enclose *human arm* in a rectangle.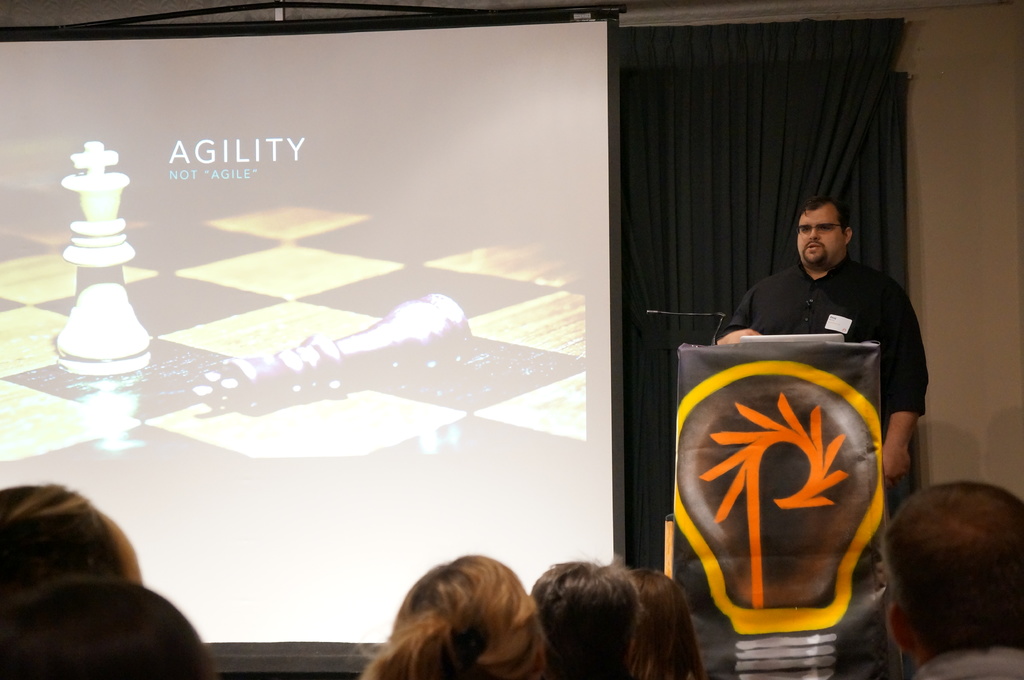
{"x1": 879, "y1": 287, "x2": 928, "y2": 473}.
